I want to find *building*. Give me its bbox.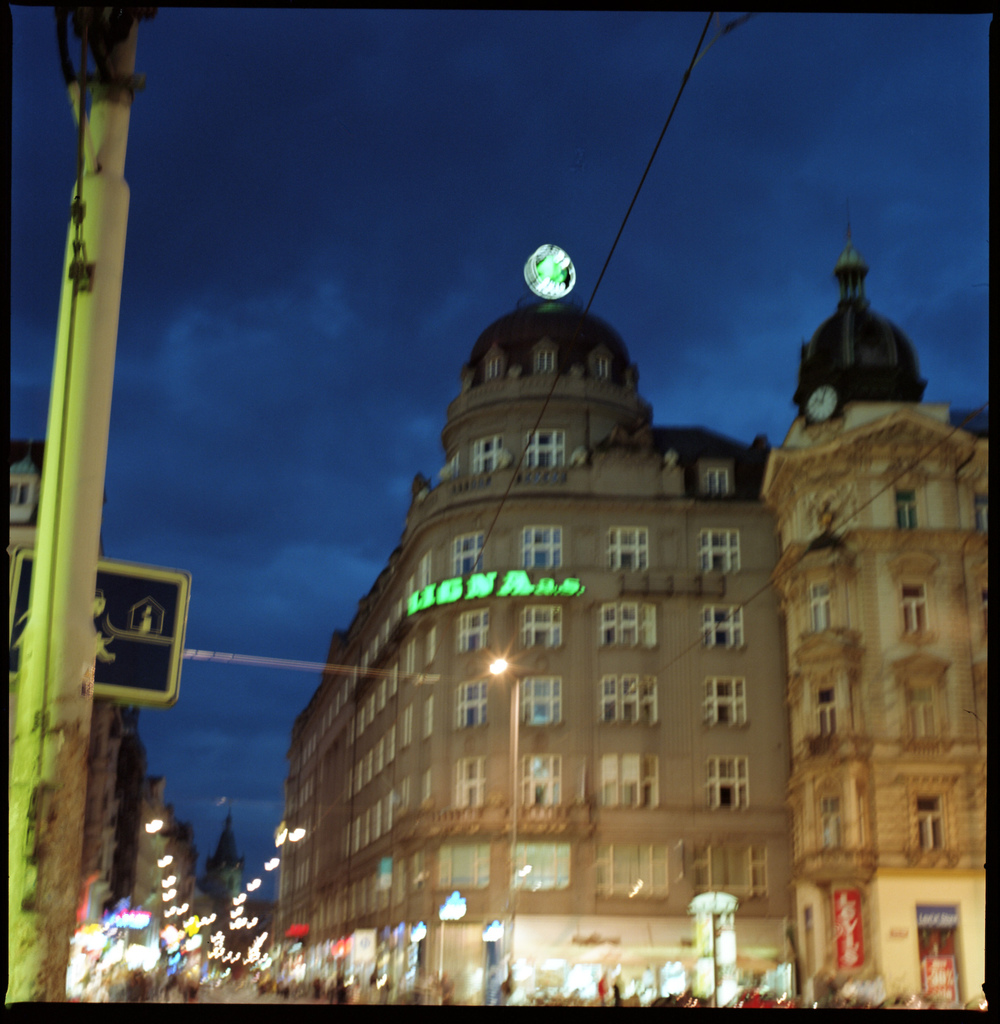
left=761, top=218, right=990, bottom=1005.
